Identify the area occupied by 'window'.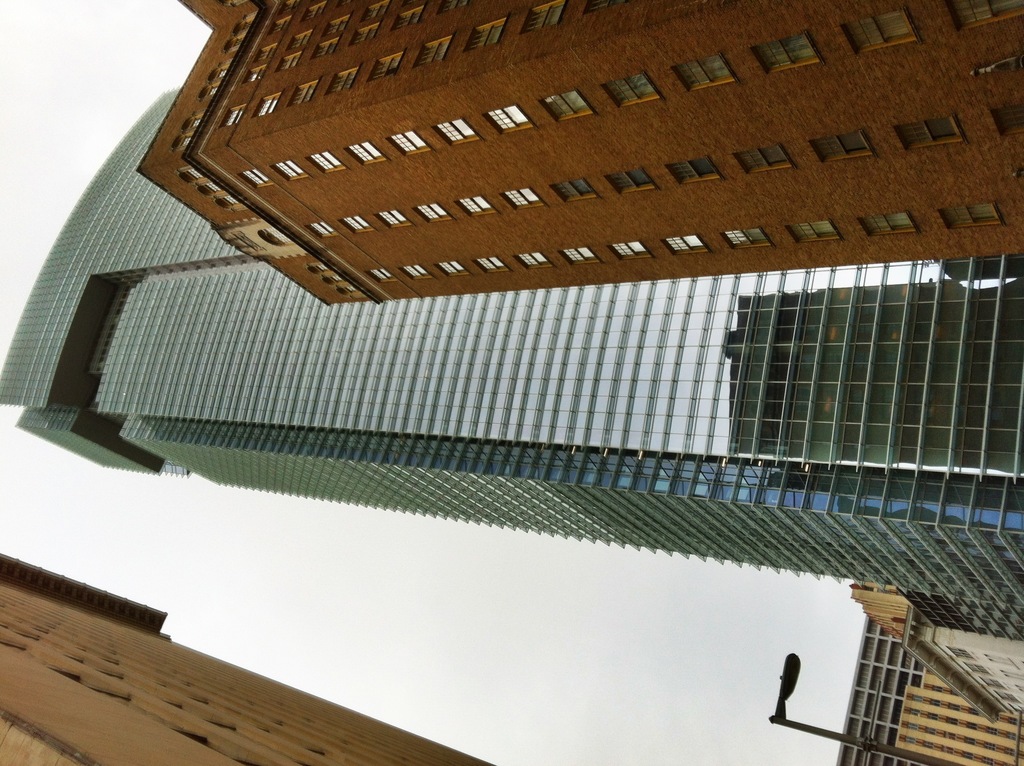
Area: detection(312, 221, 334, 237).
